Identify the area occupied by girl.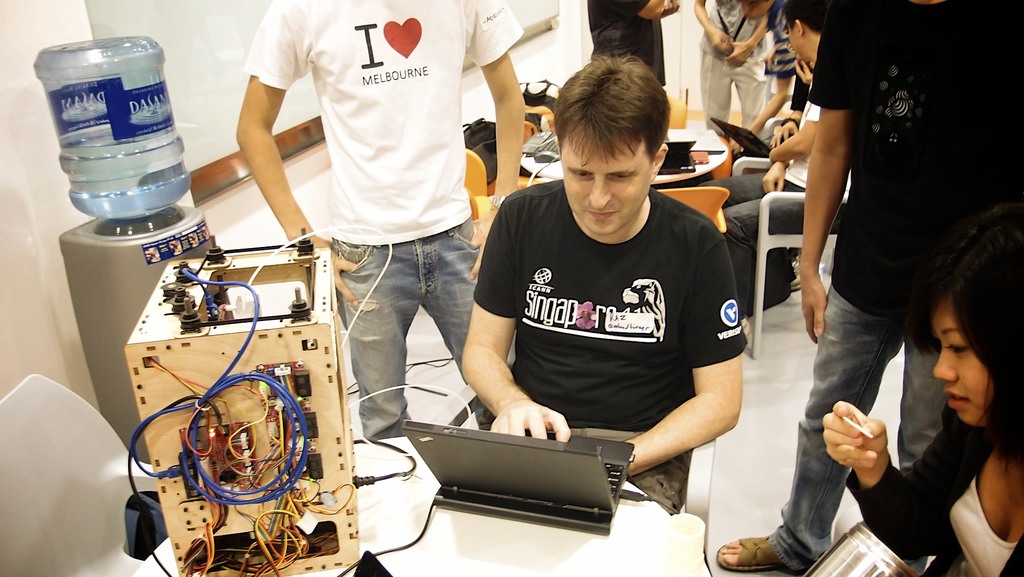
Area: <bbox>828, 240, 1023, 576</bbox>.
